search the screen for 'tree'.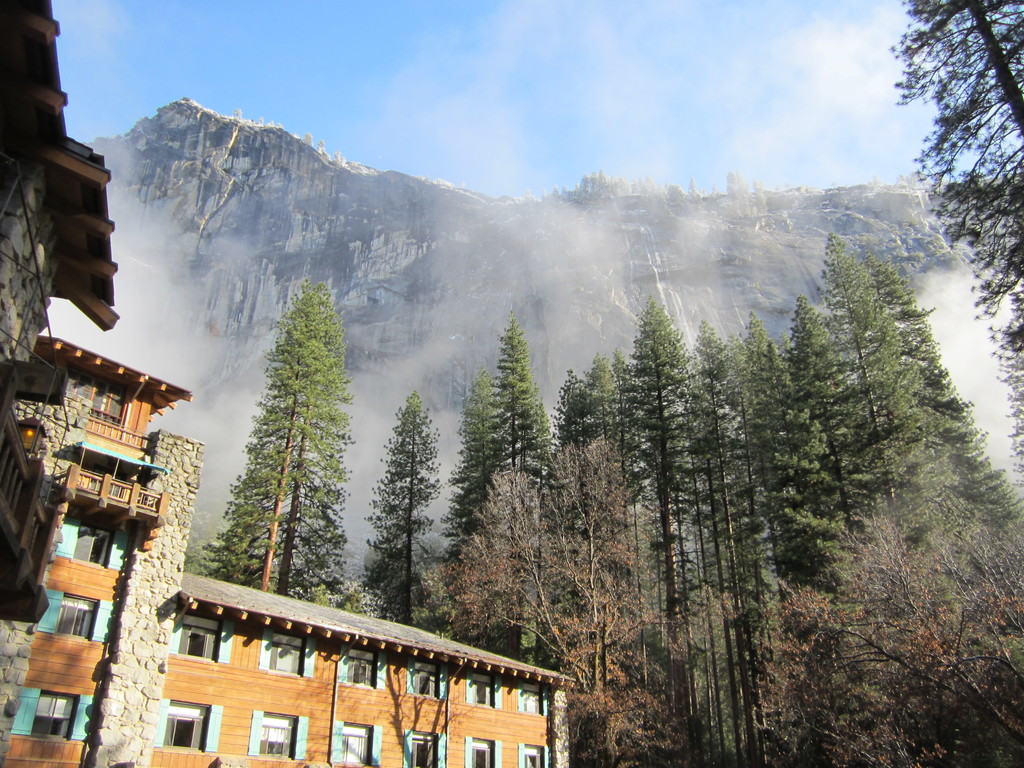
Found at <bbox>350, 390, 443, 627</bbox>.
